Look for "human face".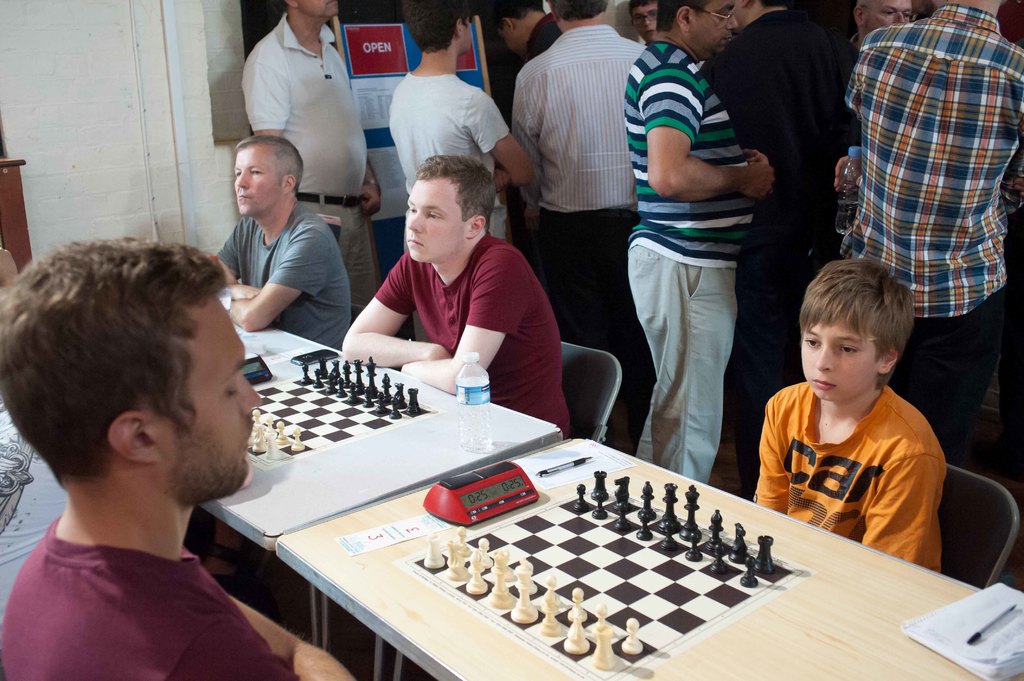
Found: bbox(297, 0, 339, 16).
